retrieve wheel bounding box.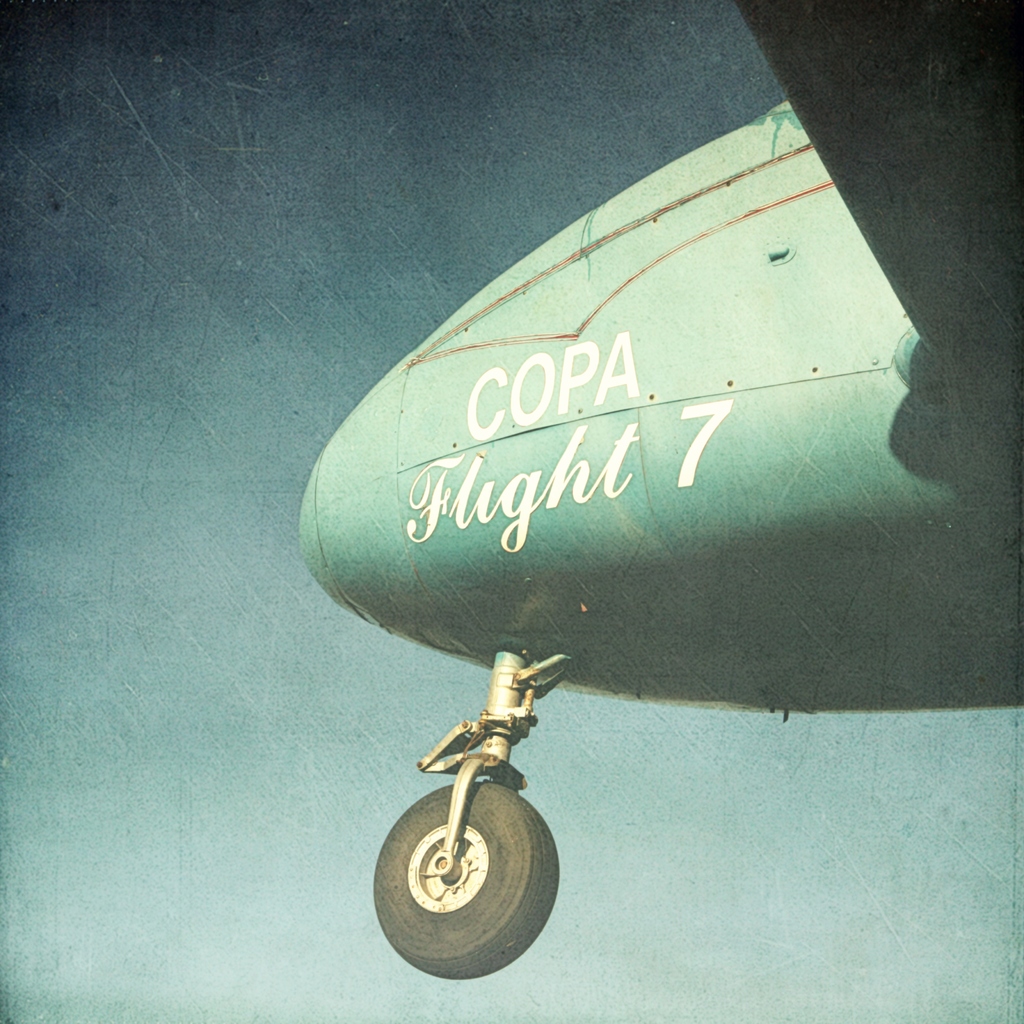
Bounding box: {"left": 388, "top": 760, "right": 552, "bottom": 988}.
